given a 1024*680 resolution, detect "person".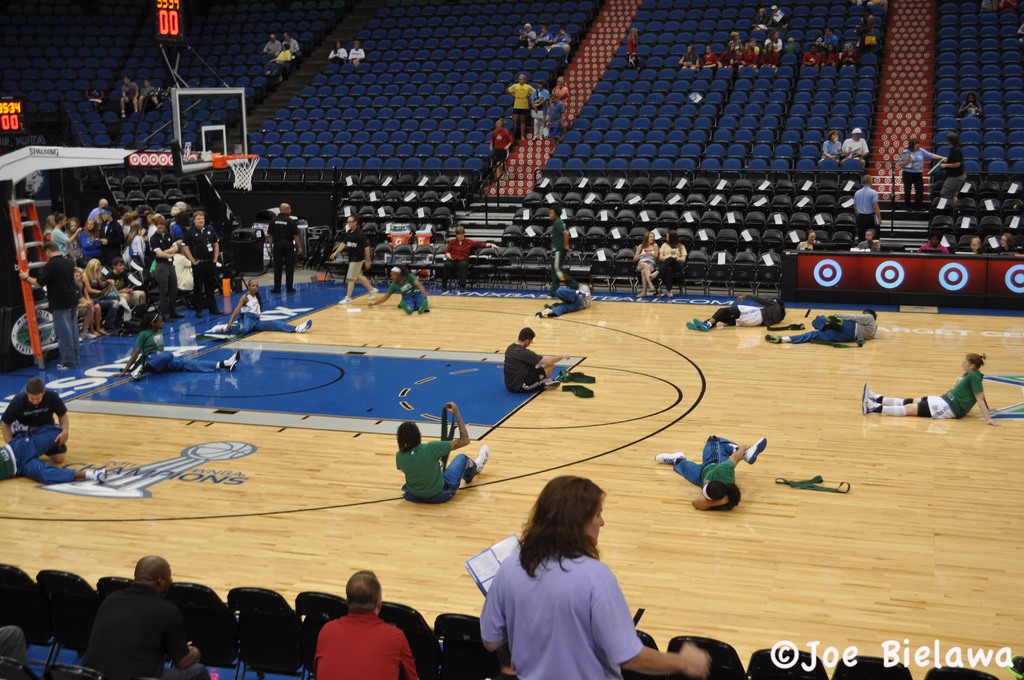
[479,473,708,679].
